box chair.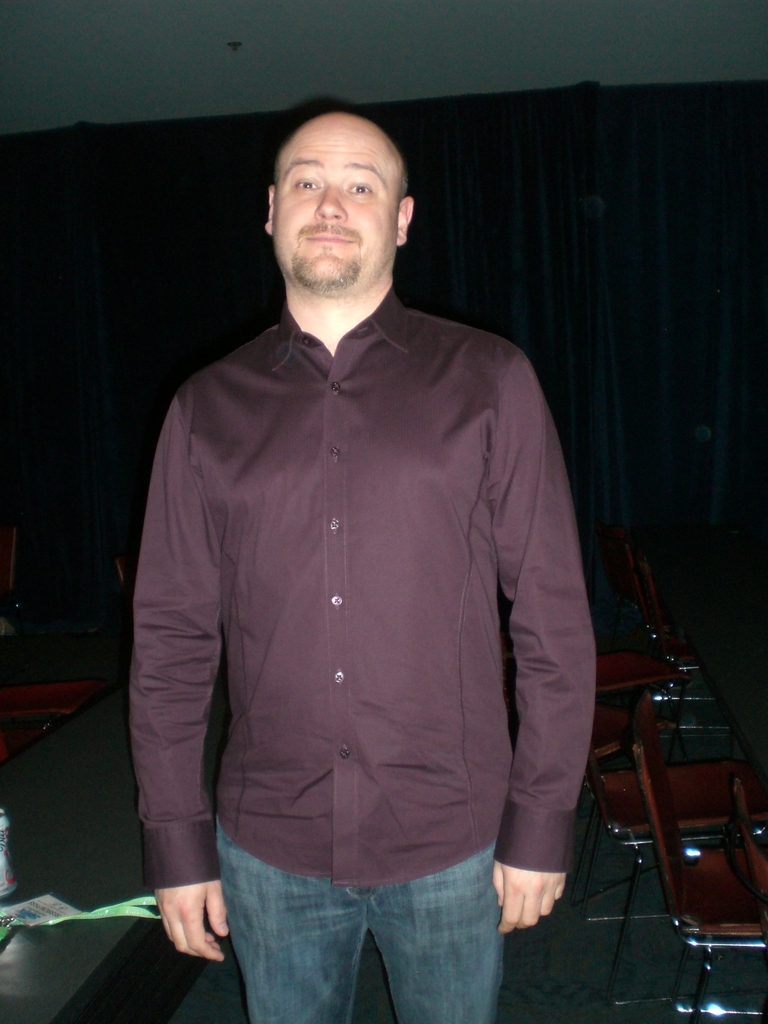
left=576, top=623, right=726, bottom=812.
